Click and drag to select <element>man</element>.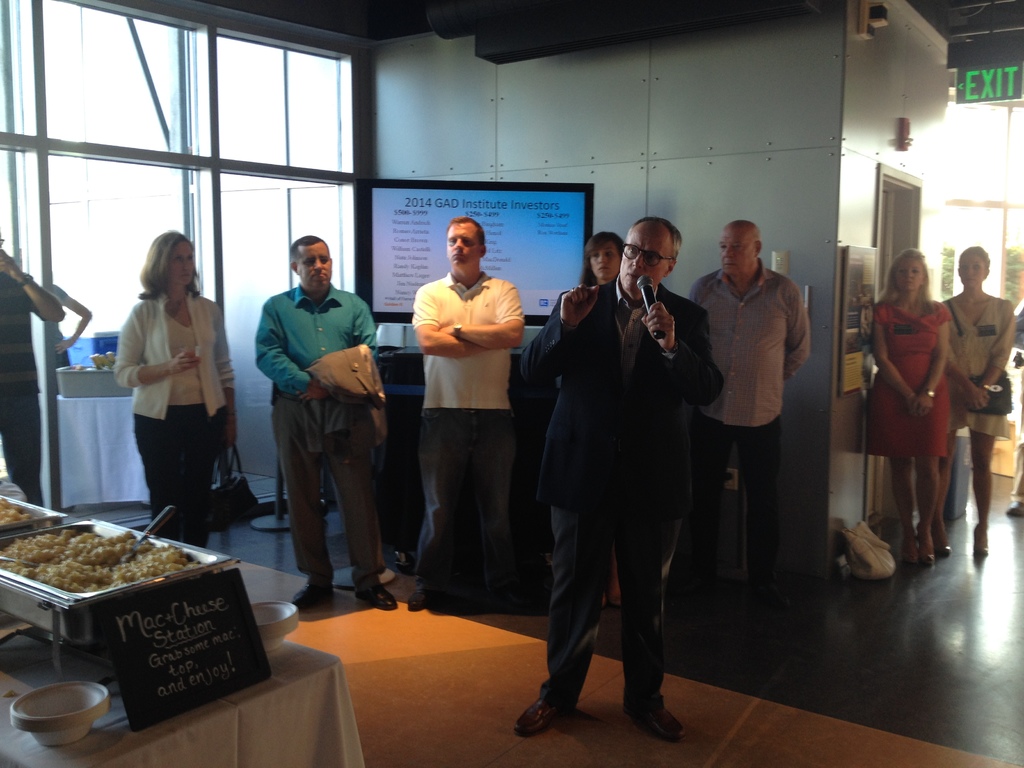
Selection: 680 216 815 621.
